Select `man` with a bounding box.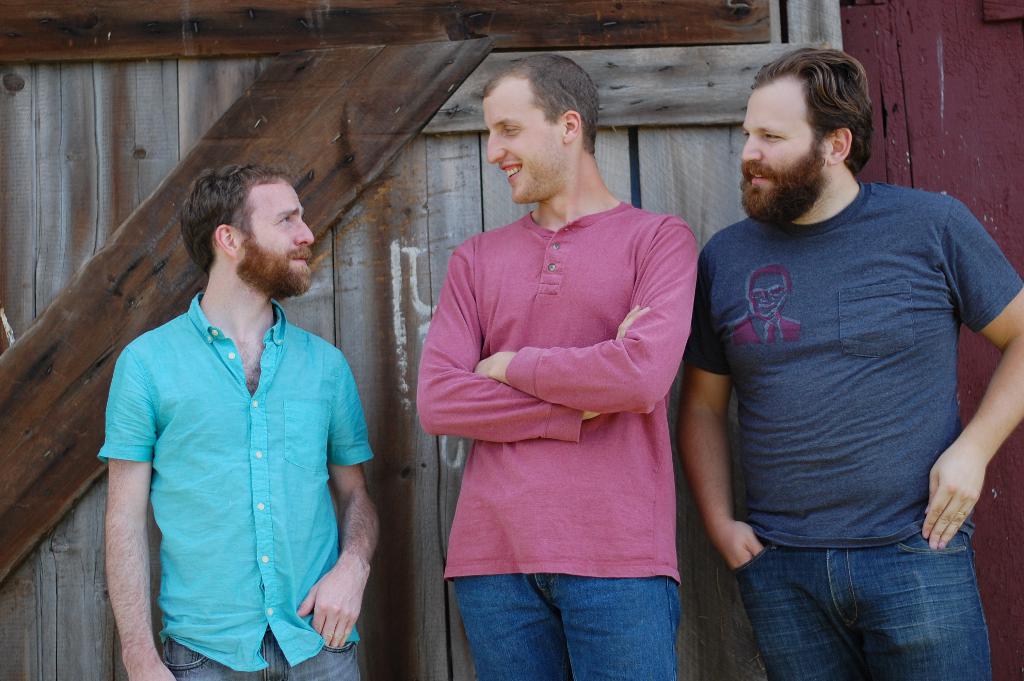
[x1=681, y1=45, x2=1023, y2=680].
